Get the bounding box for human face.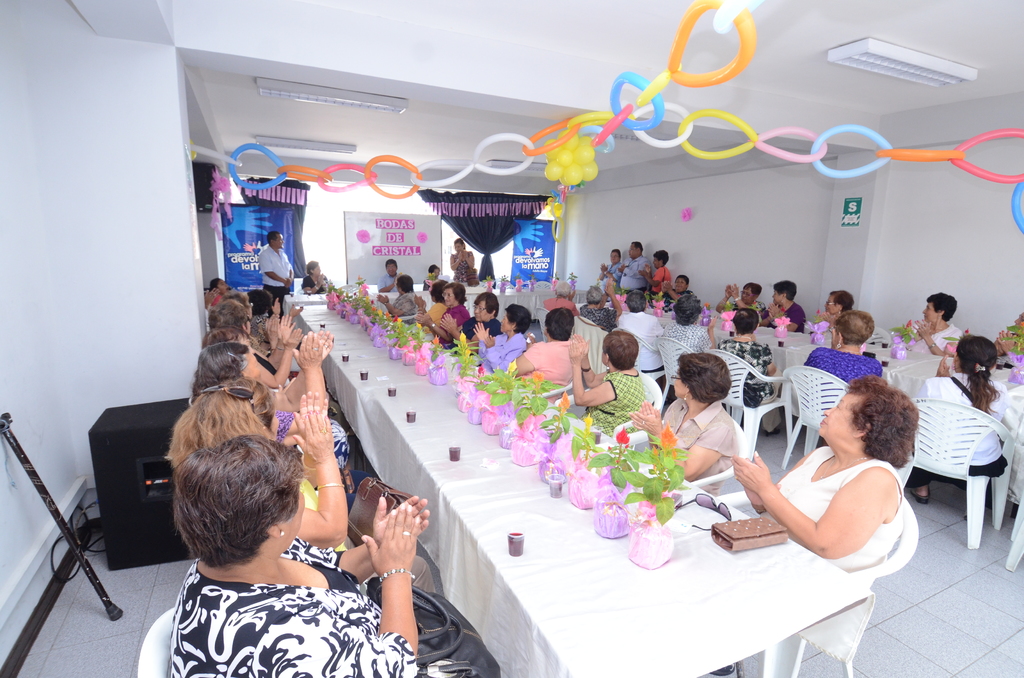
<region>312, 264, 323, 276</region>.
